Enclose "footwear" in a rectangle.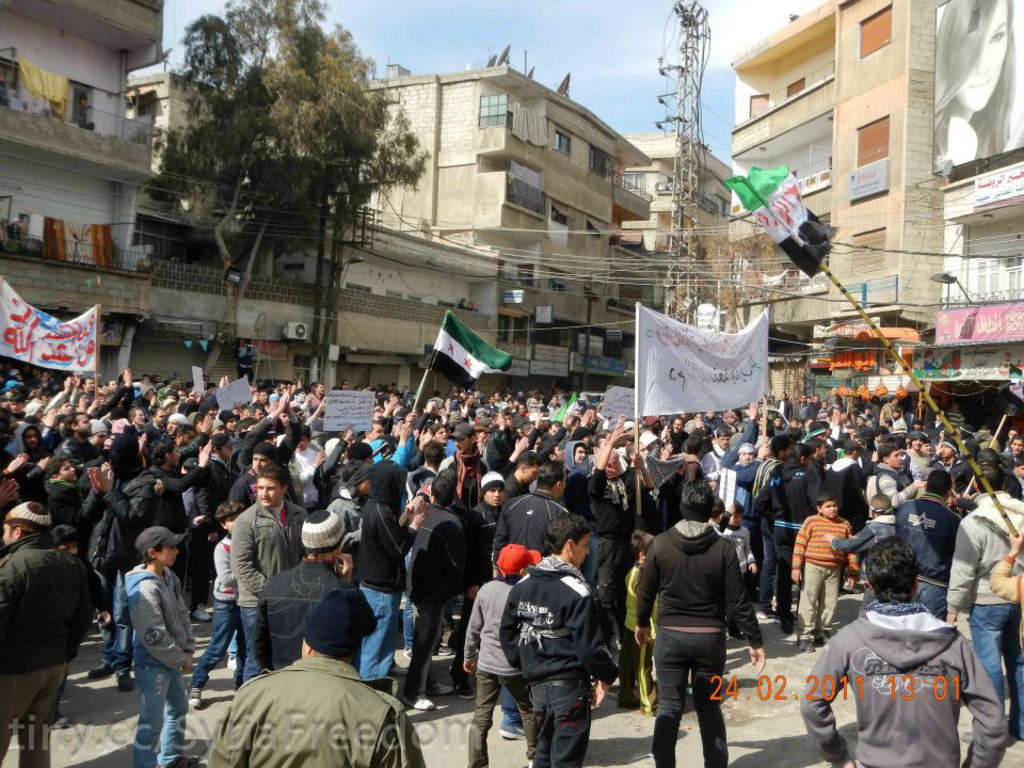
box=[762, 612, 783, 619].
